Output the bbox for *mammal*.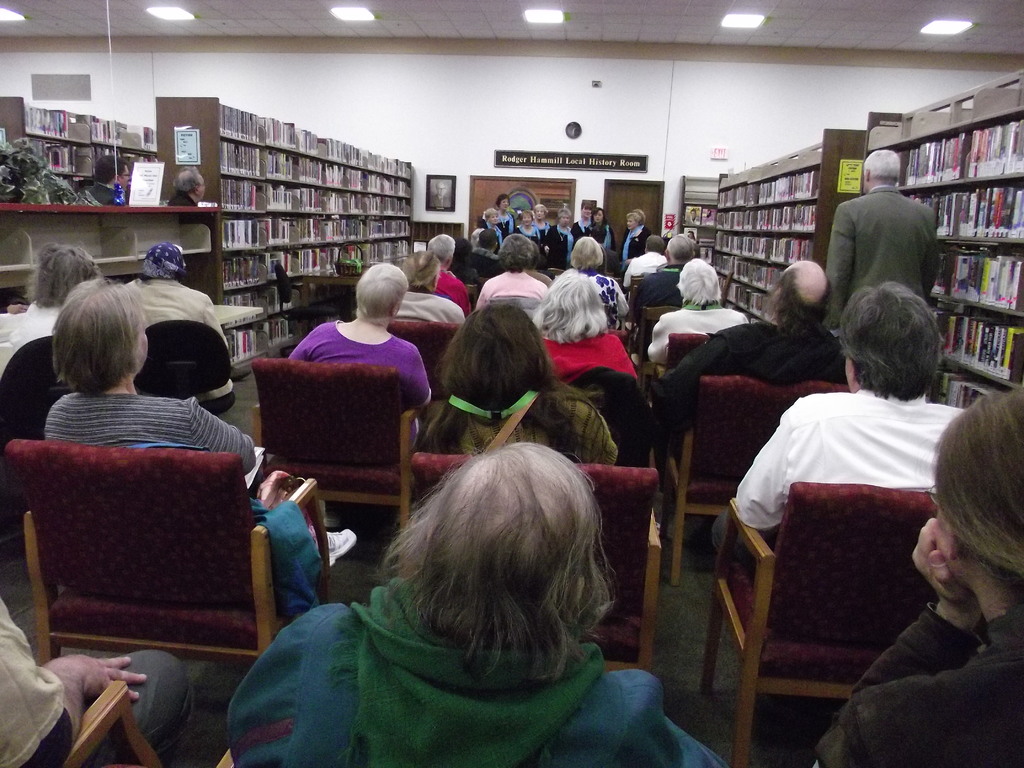
pyautogui.locateOnScreen(624, 209, 650, 265).
